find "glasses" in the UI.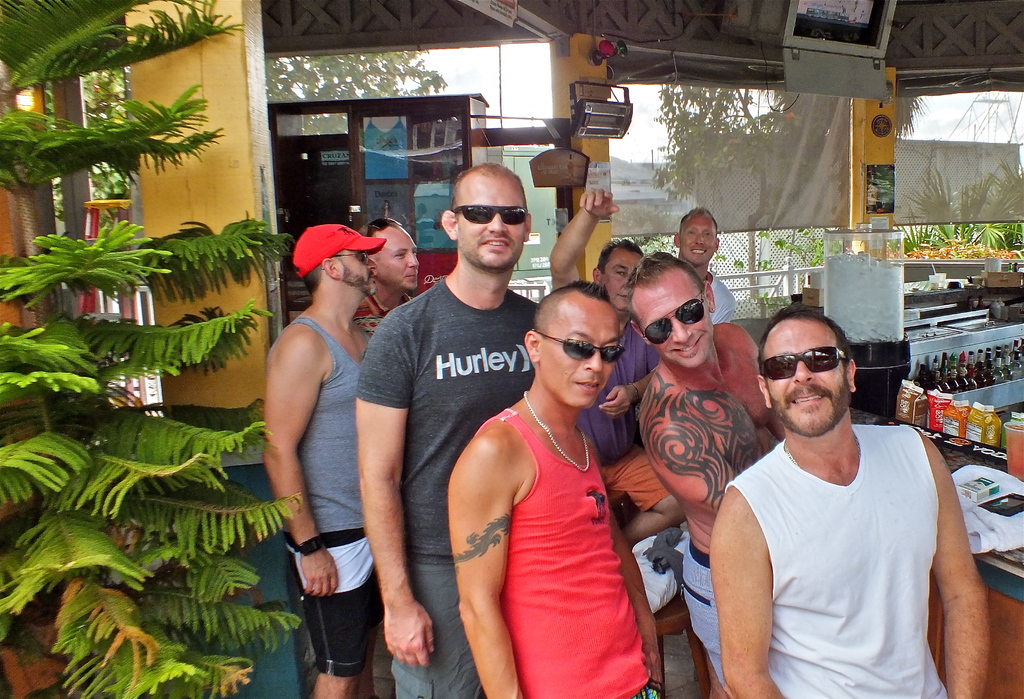
UI element at BBox(367, 218, 404, 237).
